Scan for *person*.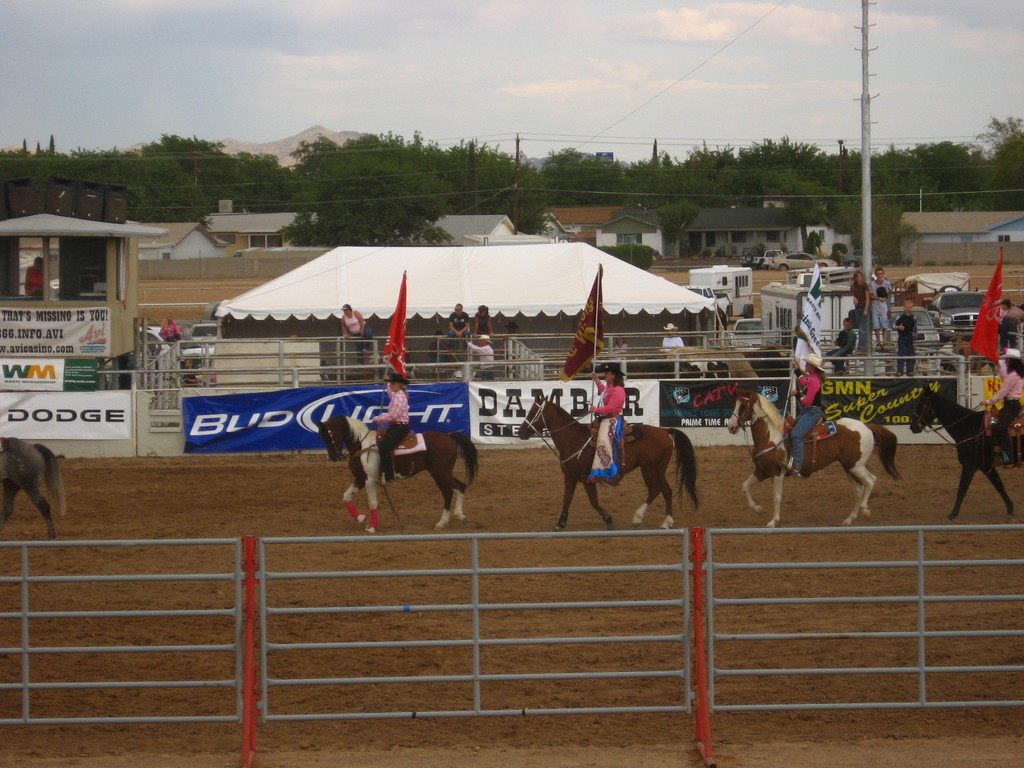
Scan result: <region>996, 294, 1020, 360</region>.
